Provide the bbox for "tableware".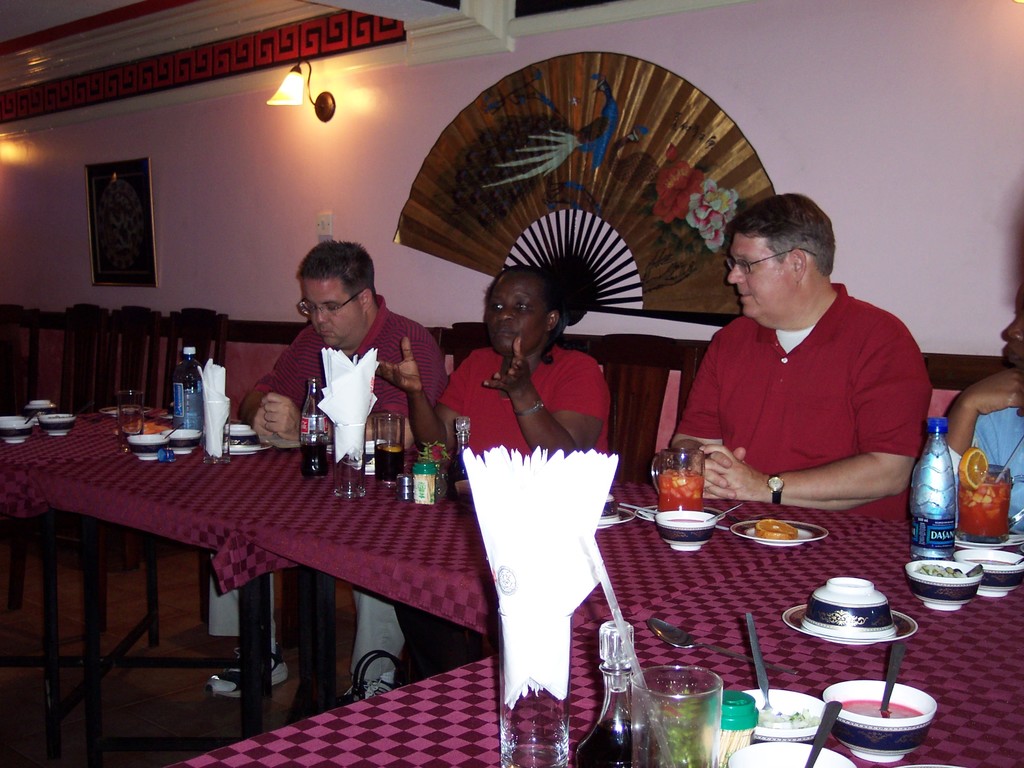
region(321, 441, 389, 457).
